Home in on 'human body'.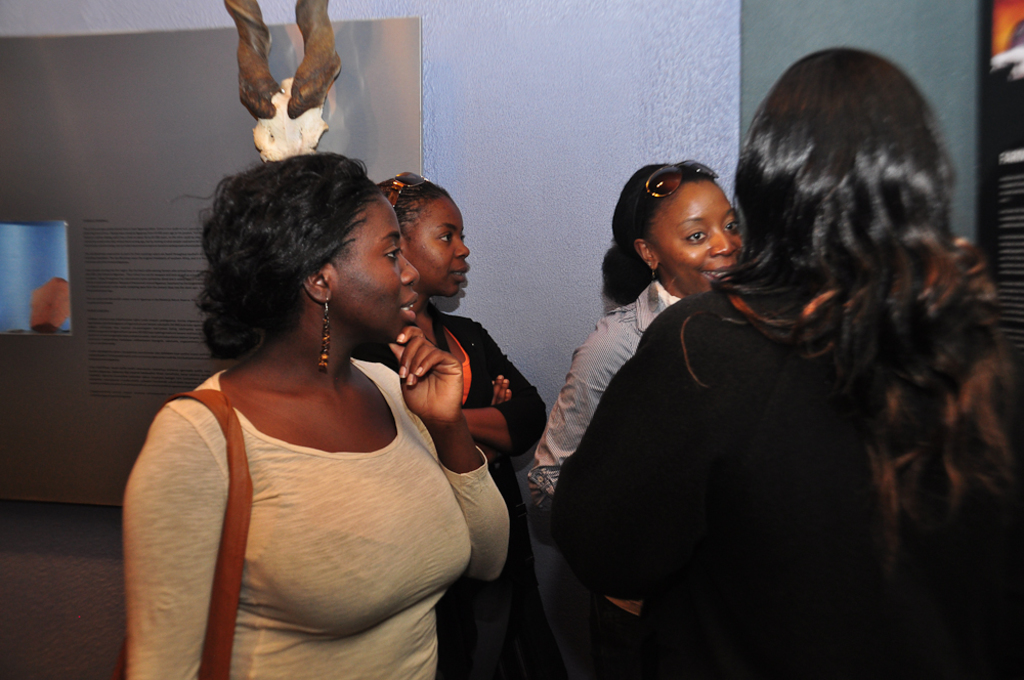
Homed in at <bbox>109, 150, 523, 670</bbox>.
